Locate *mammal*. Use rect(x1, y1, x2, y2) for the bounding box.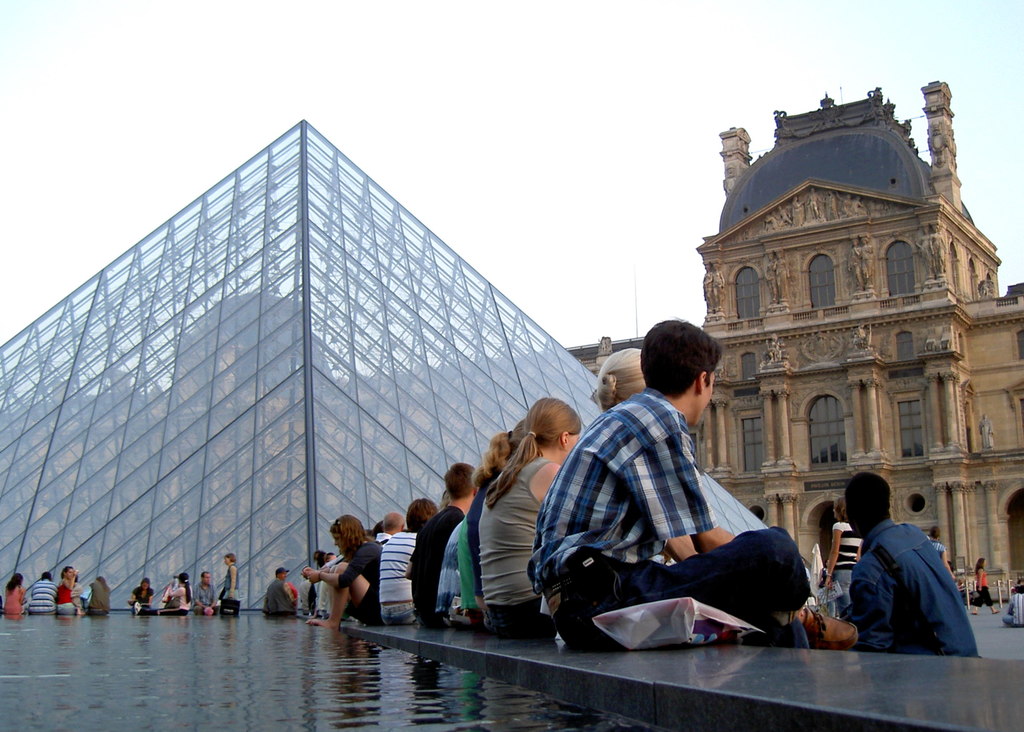
rect(58, 567, 77, 614).
